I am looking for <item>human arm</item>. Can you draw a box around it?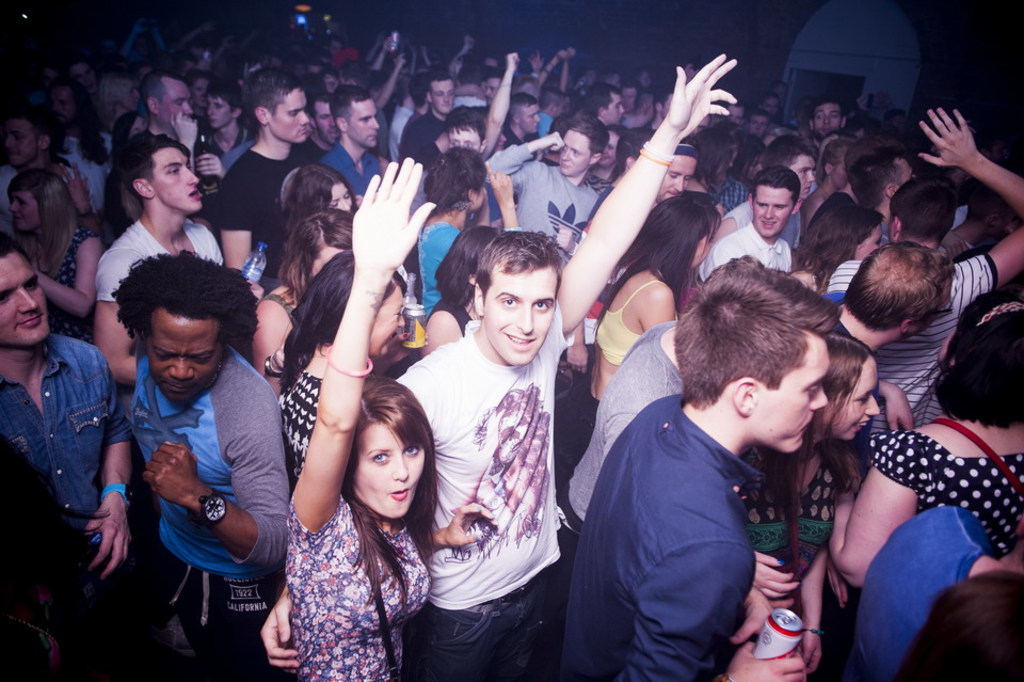
Sure, the bounding box is (557,52,573,100).
